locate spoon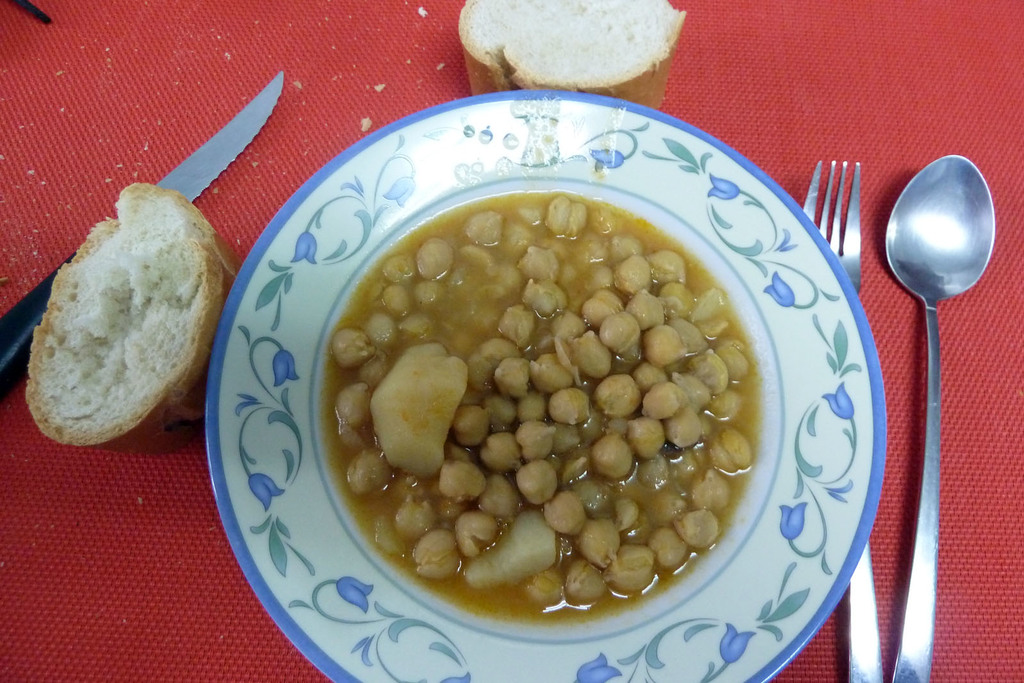
Rect(882, 155, 996, 682)
